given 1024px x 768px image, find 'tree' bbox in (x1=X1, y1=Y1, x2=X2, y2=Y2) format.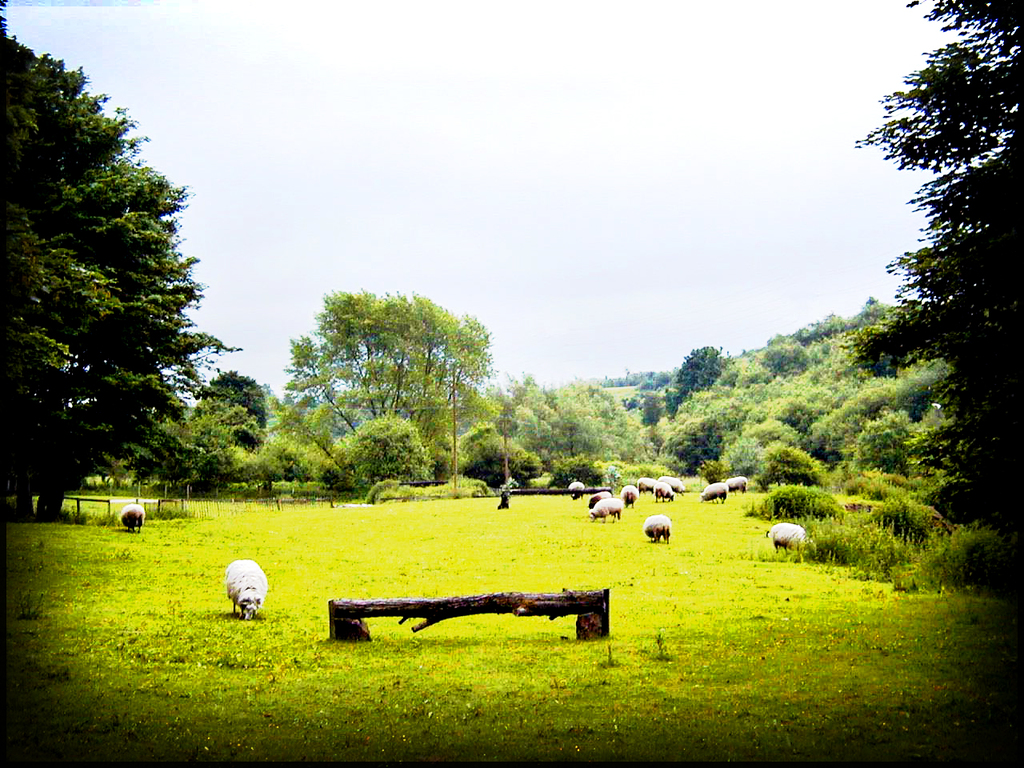
(x1=219, y1=412, x2=286, y2=496).
